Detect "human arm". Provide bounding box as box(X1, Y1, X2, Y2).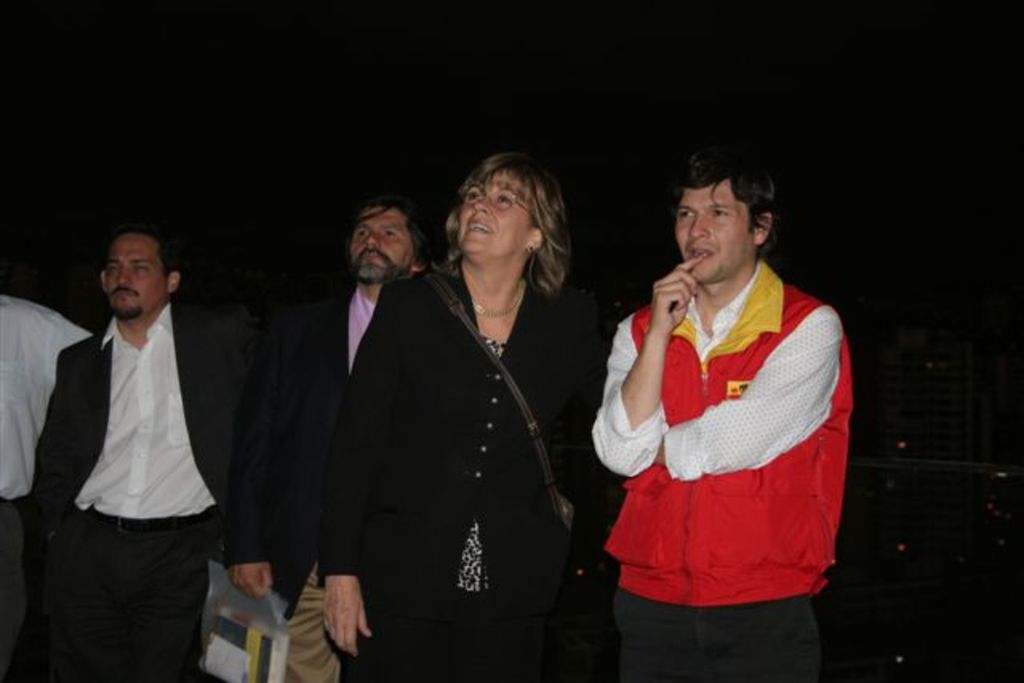
box(24, 334, 98, 622).
